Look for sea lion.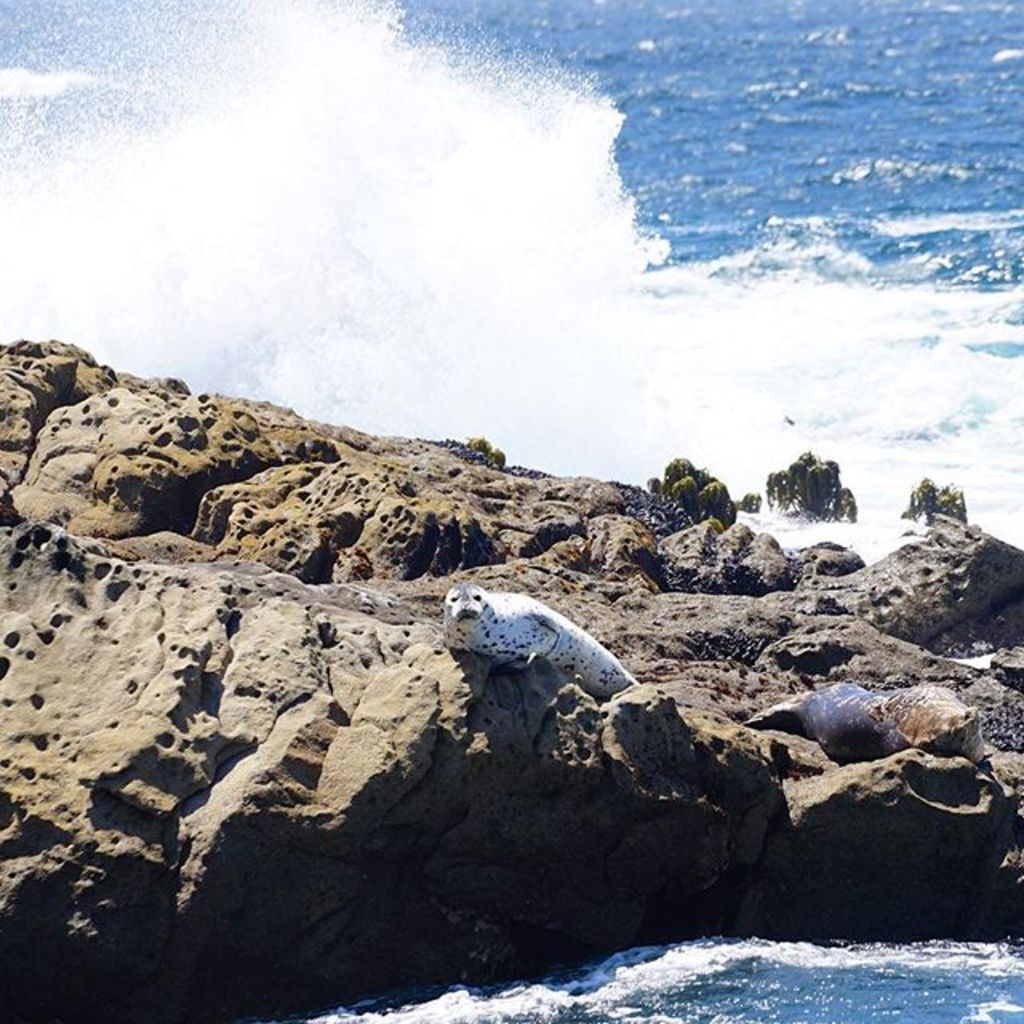
Found: region(446, 587, 638, 694).
